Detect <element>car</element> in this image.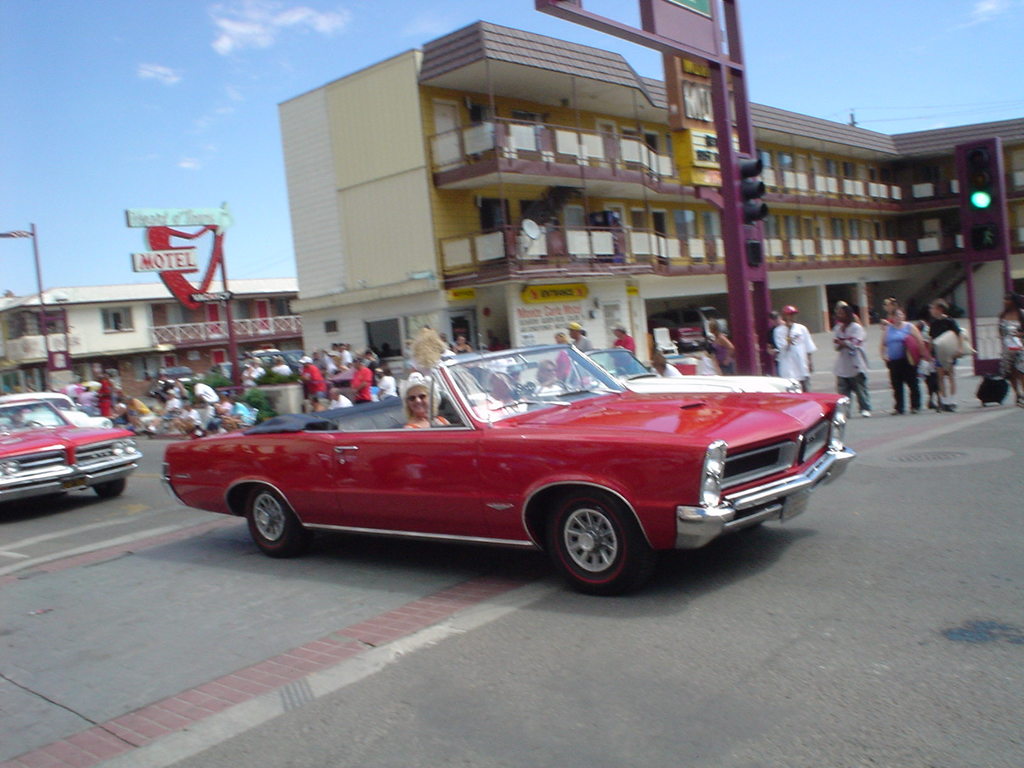
Detection: box=[0, 387, 113, 427].
